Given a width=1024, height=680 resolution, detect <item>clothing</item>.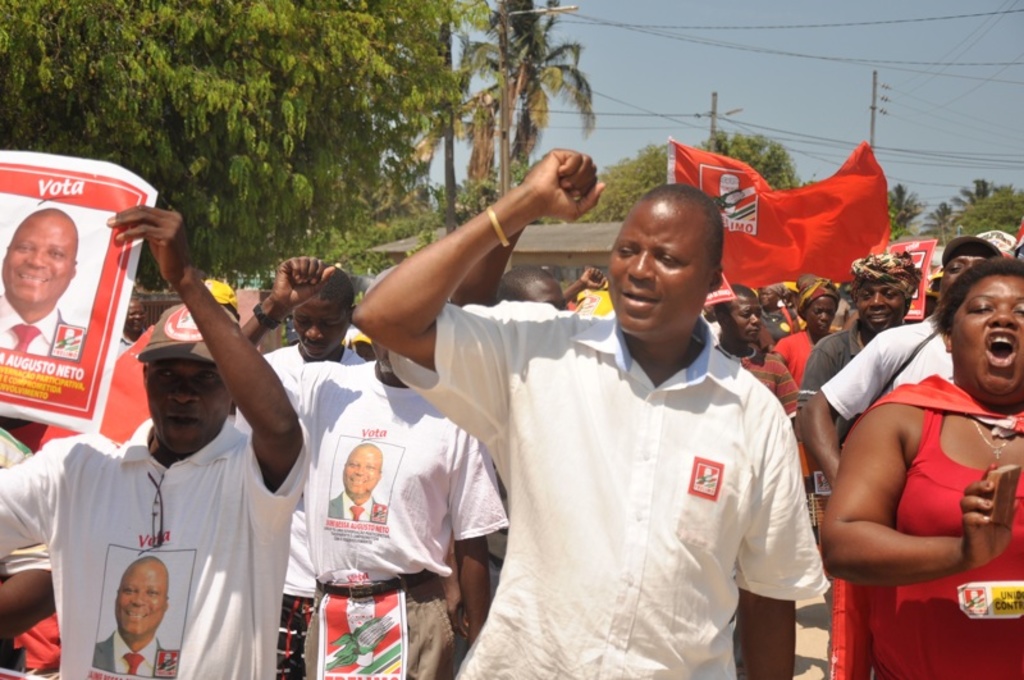
{"x1": 823, "y1": 314, "x2": 956, "y2": 424}.
